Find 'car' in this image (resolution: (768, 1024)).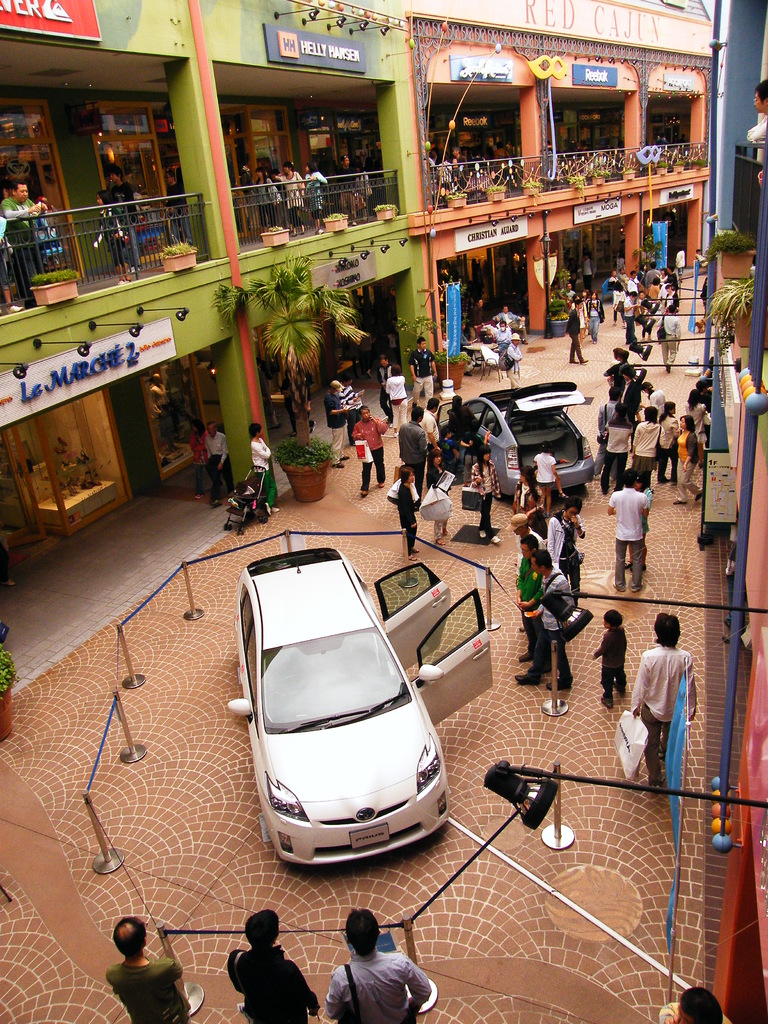
[left=438, top=381, right=597, bottom=500].
